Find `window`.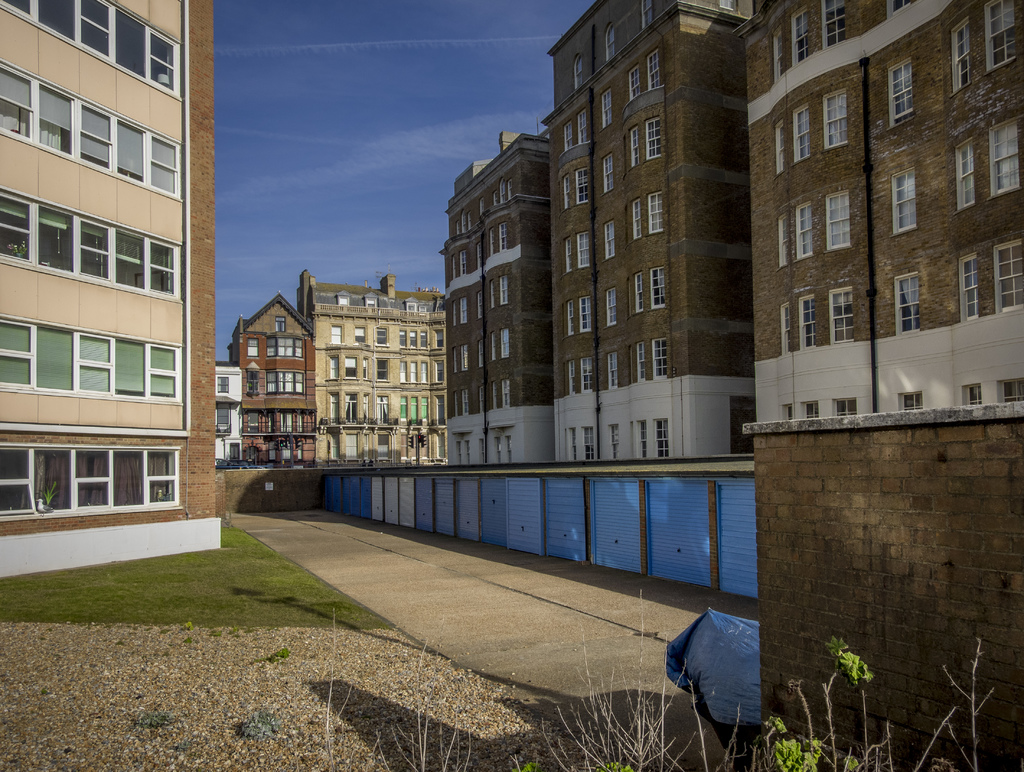
579,232,591,270.
